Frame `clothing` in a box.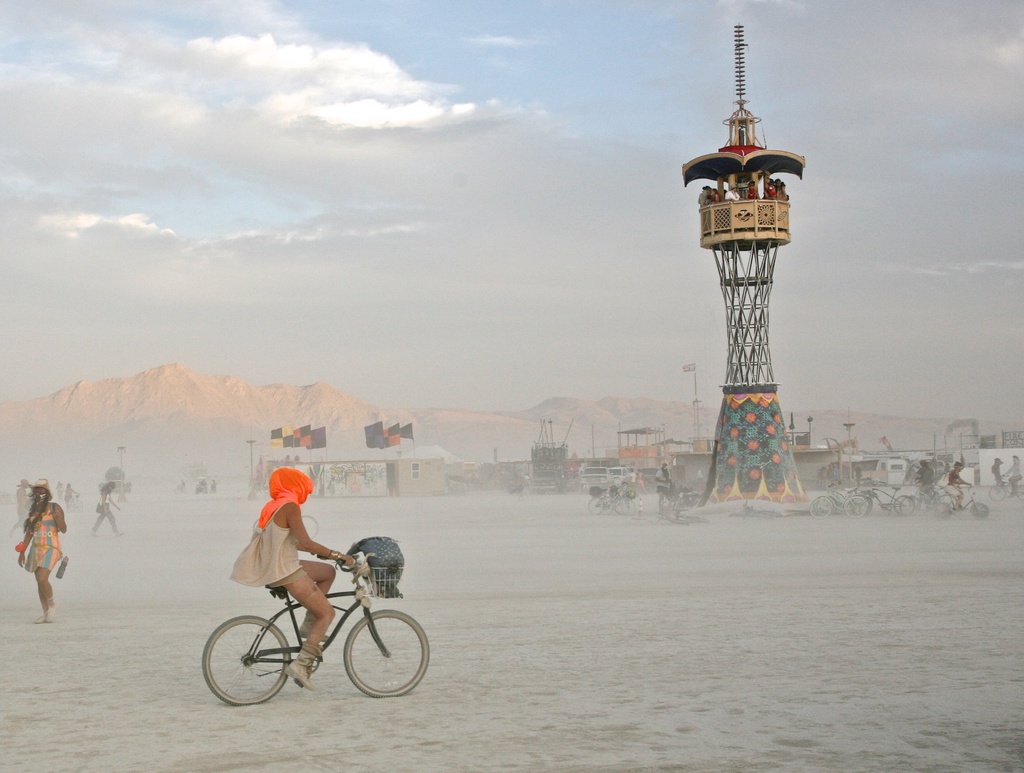
(x1=21, y1=506, x2=60, y2=571).
